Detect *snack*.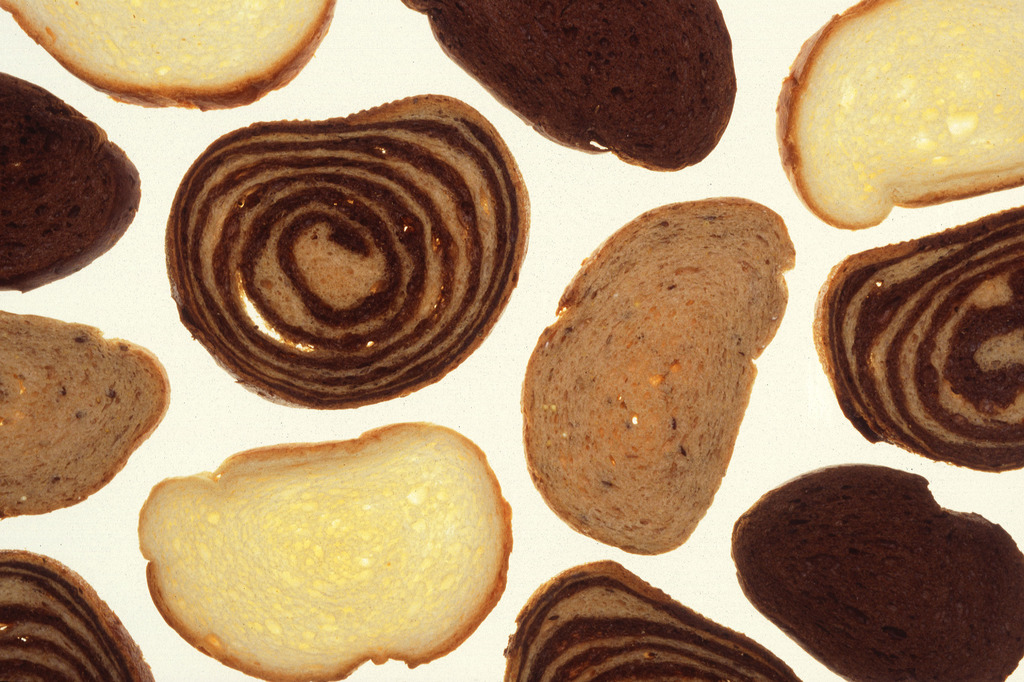
Detected at [136, 419, 508, 681].
